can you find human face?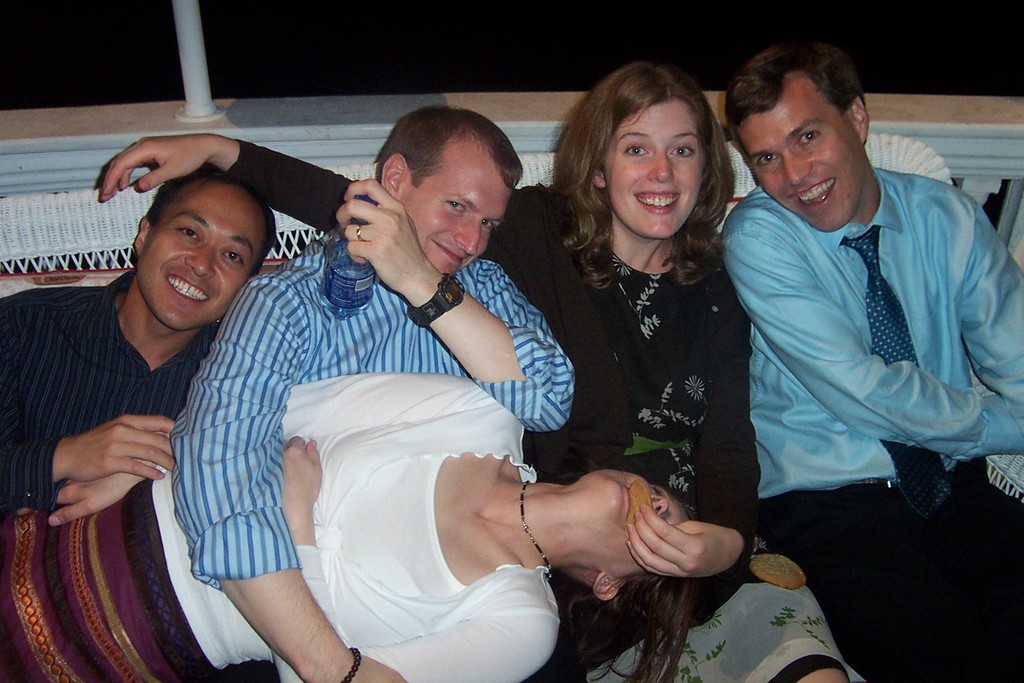
Yes, bounding box: [x1=588, y1=465, x2=691, y2=575].
